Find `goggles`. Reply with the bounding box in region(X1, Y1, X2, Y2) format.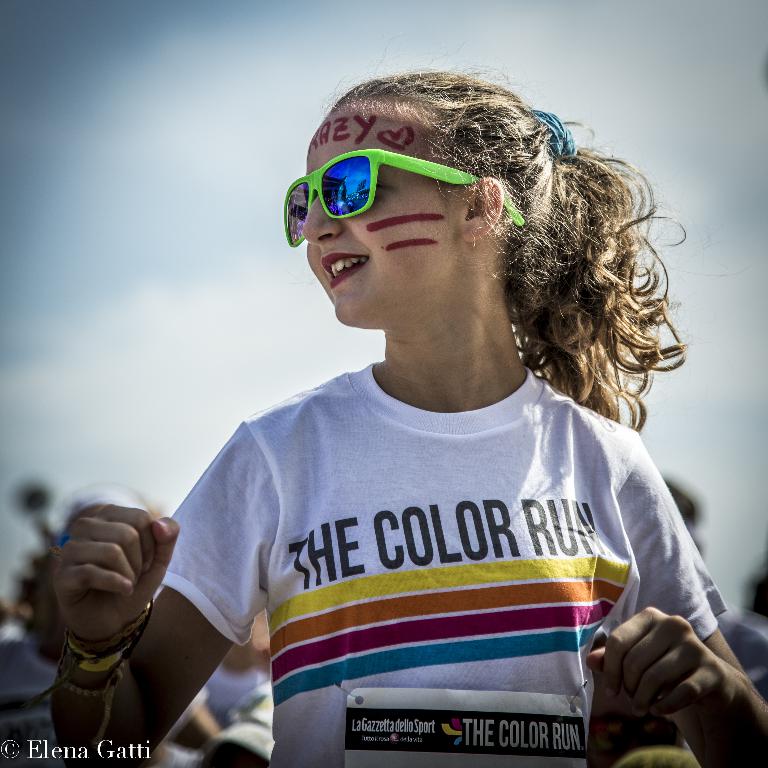
region(281, 143, 523, 246).
